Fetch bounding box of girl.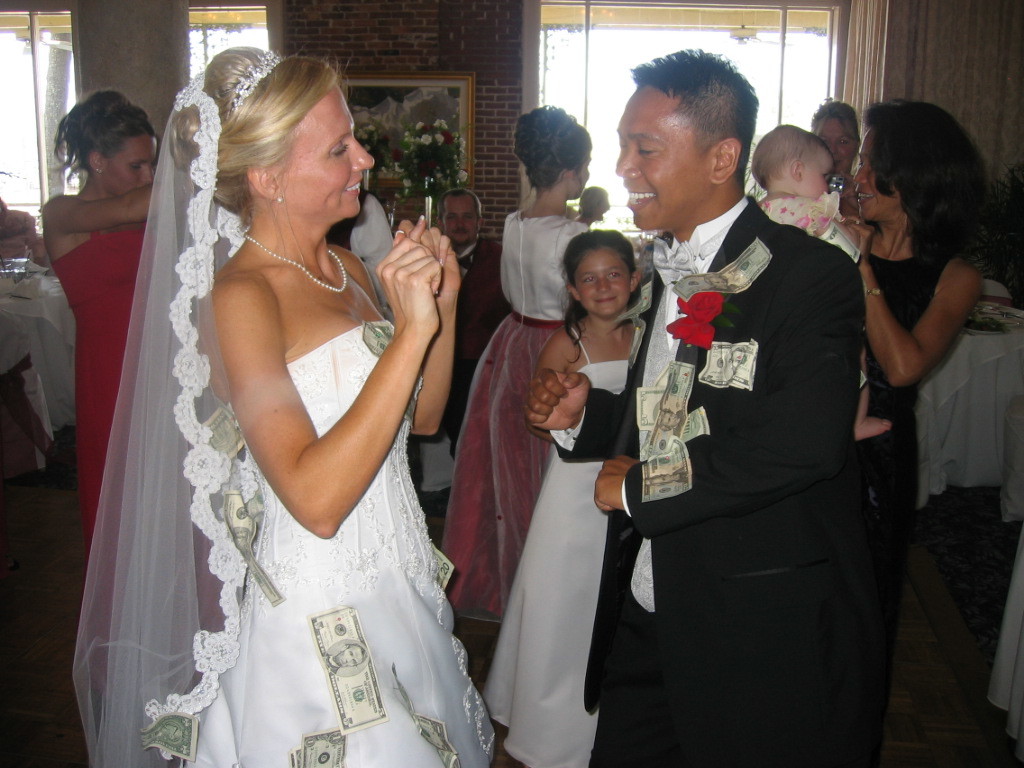
Bbox: bbox(434, 109, 605, 676).
